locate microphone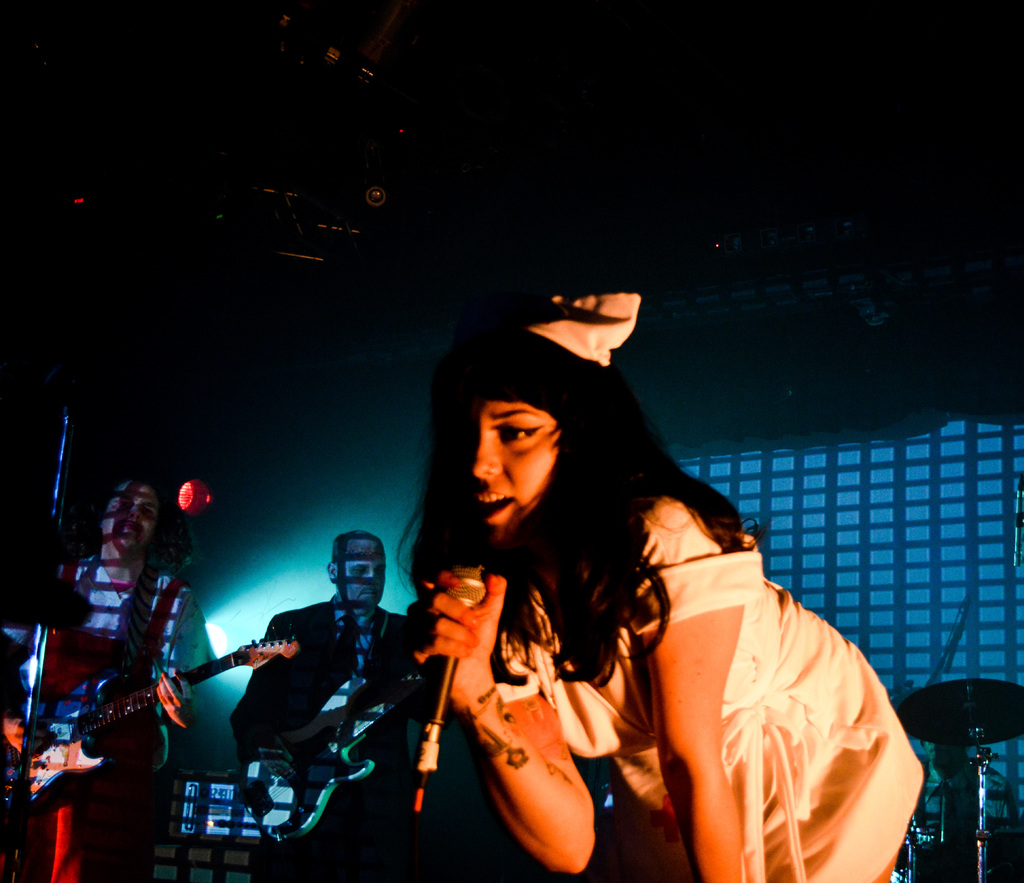
401, 561, 484, 816
